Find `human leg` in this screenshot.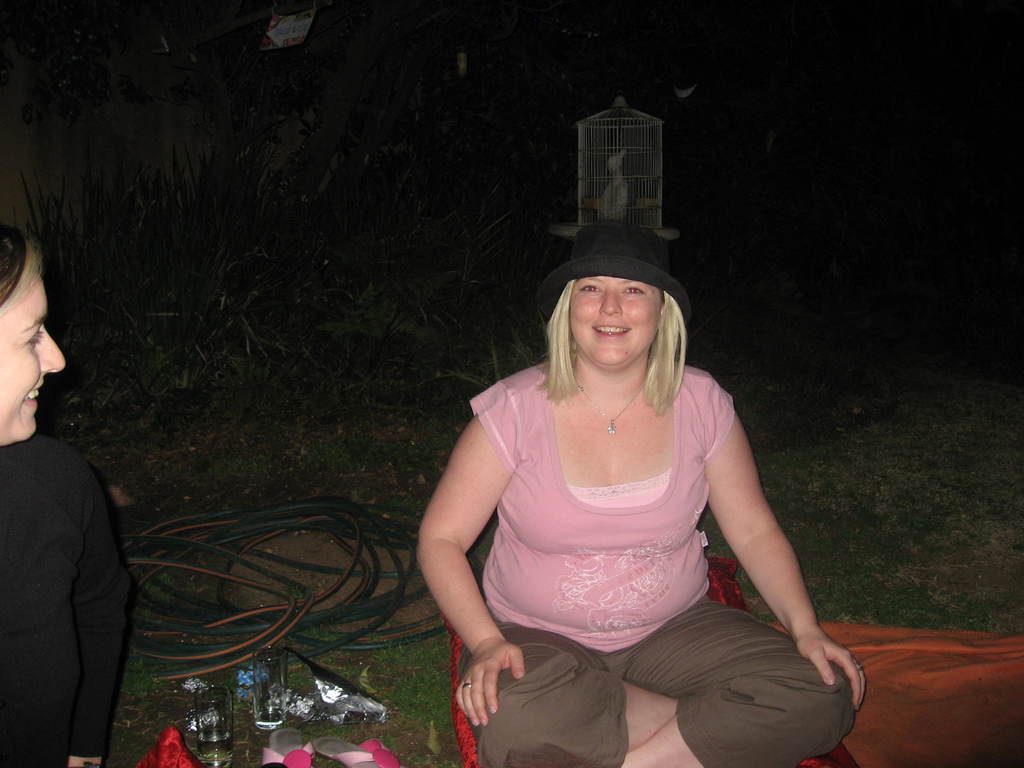
The bounding box for `human leg` is 618/594/860/767.
